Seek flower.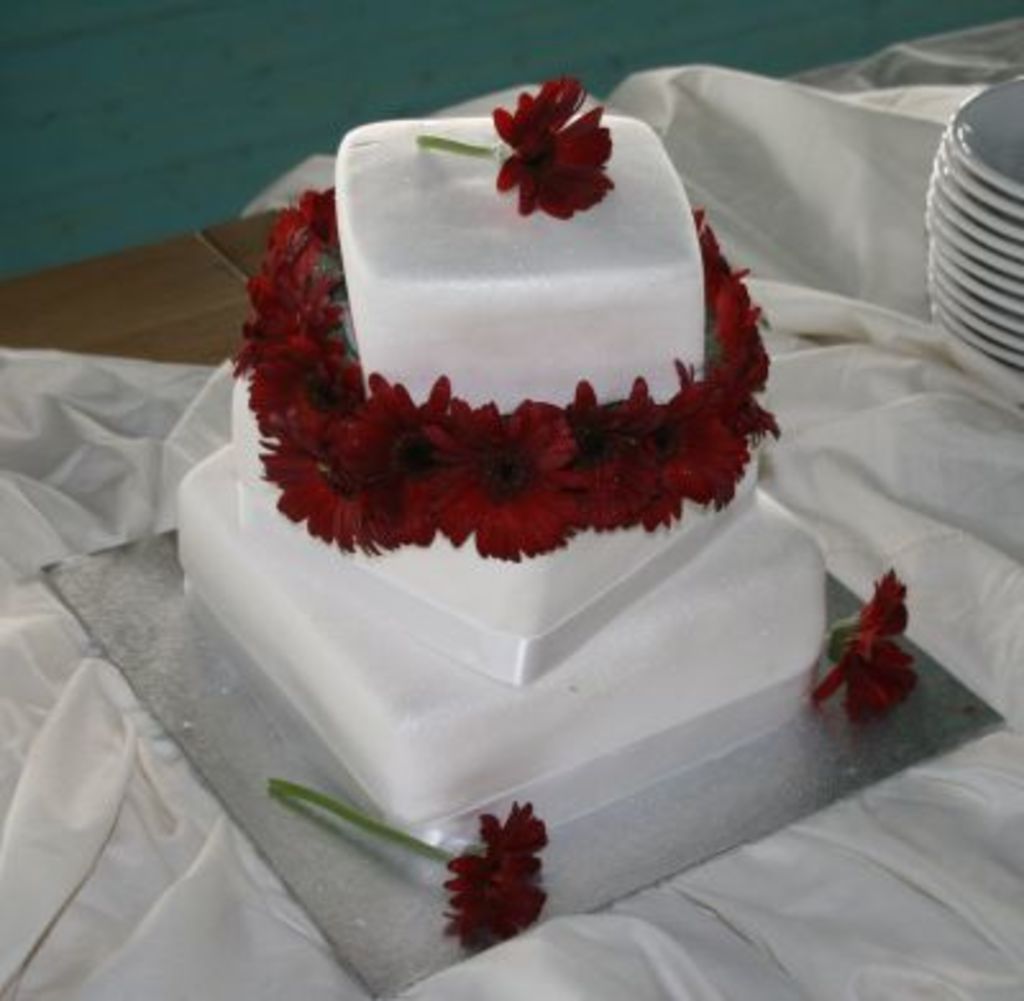
region(497, 69, 620, 225).
